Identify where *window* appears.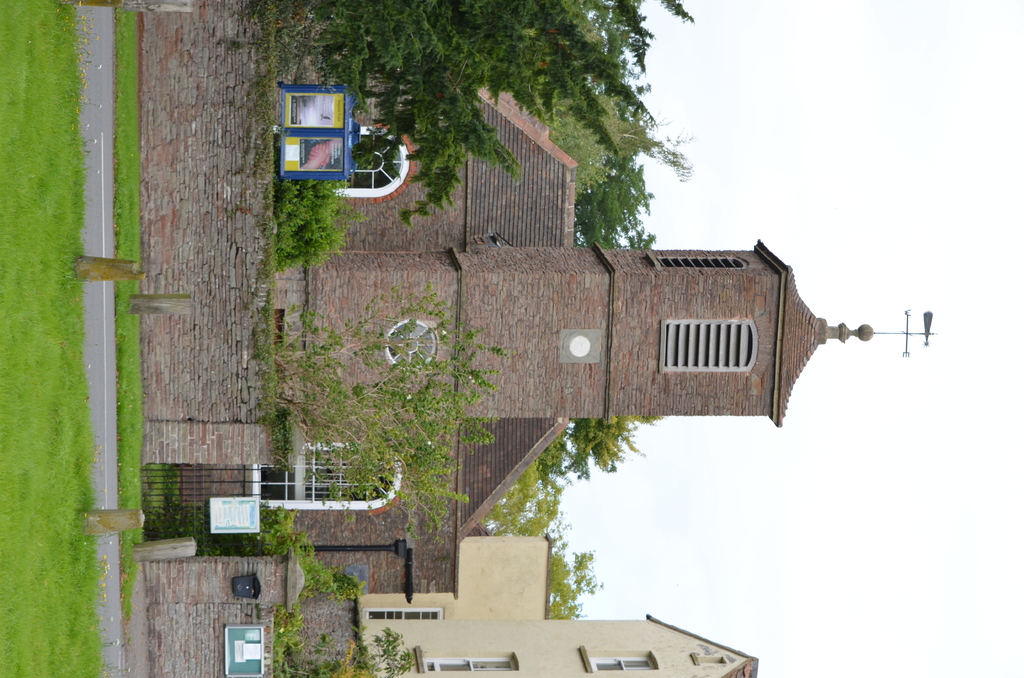
Appears at x1=591 y1=656 x2=649 y2=672.
